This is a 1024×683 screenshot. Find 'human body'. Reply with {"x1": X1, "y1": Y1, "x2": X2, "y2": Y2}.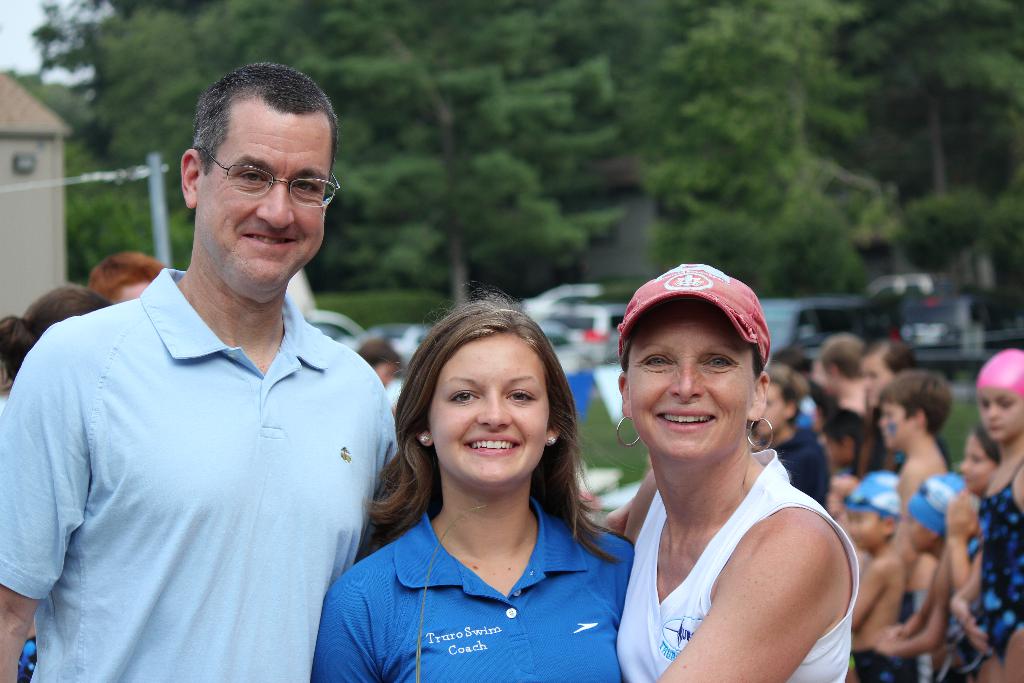
{"x1": 584, "y1": 304, "x2": 867, "y2": 680}.
